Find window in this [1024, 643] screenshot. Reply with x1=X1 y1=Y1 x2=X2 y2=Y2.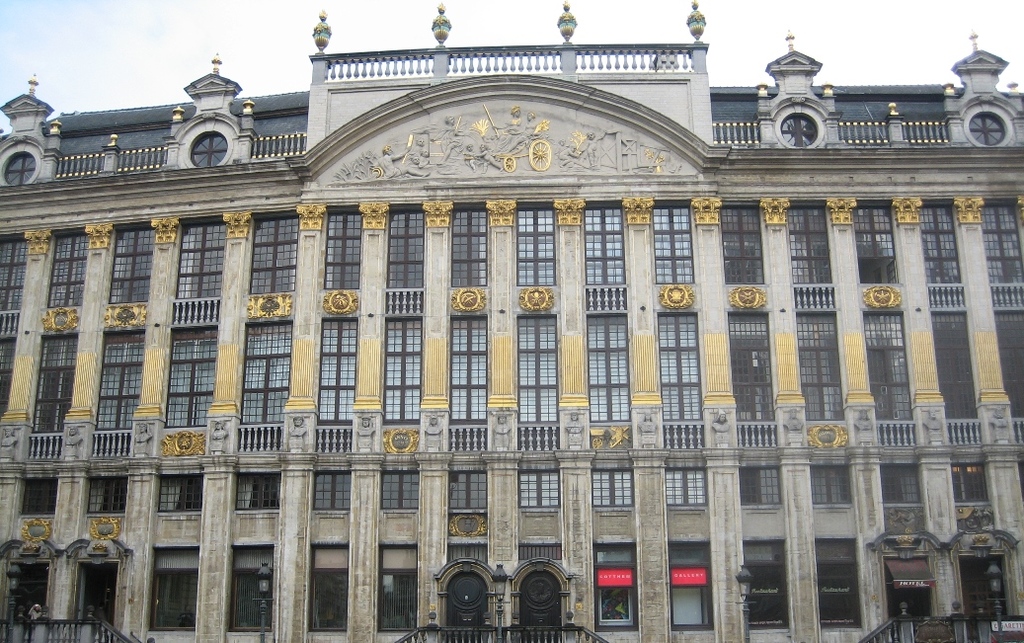
x1=720 y1=209 x2=762 y2=286.
